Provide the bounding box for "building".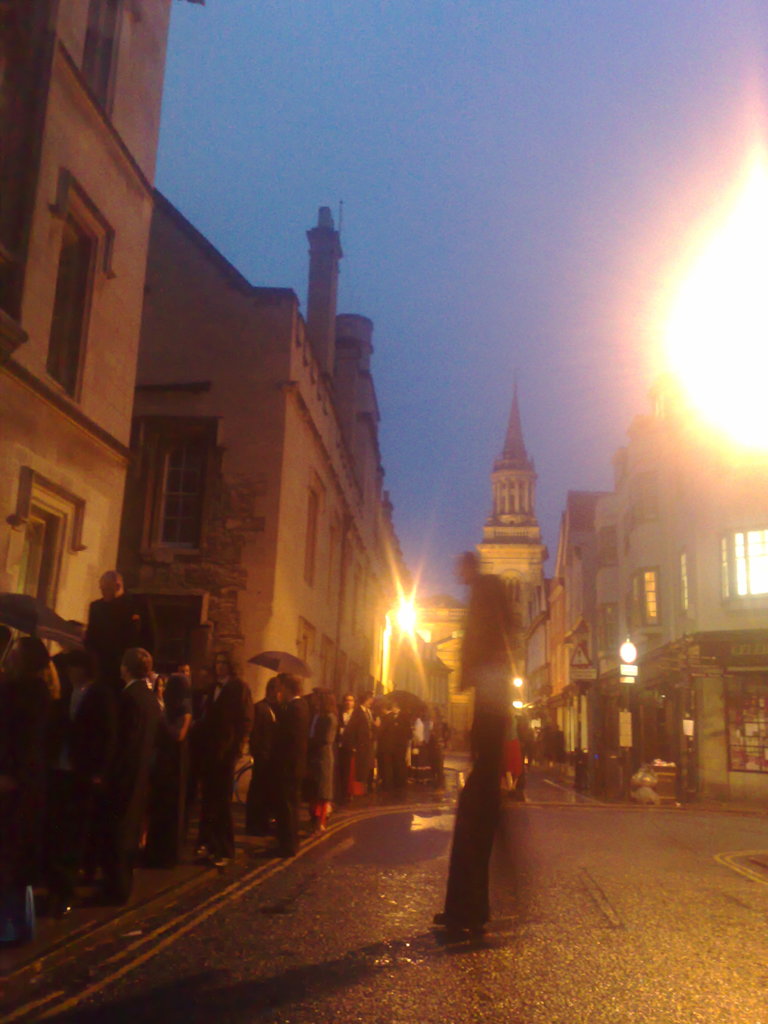
(0,0,170,655).
